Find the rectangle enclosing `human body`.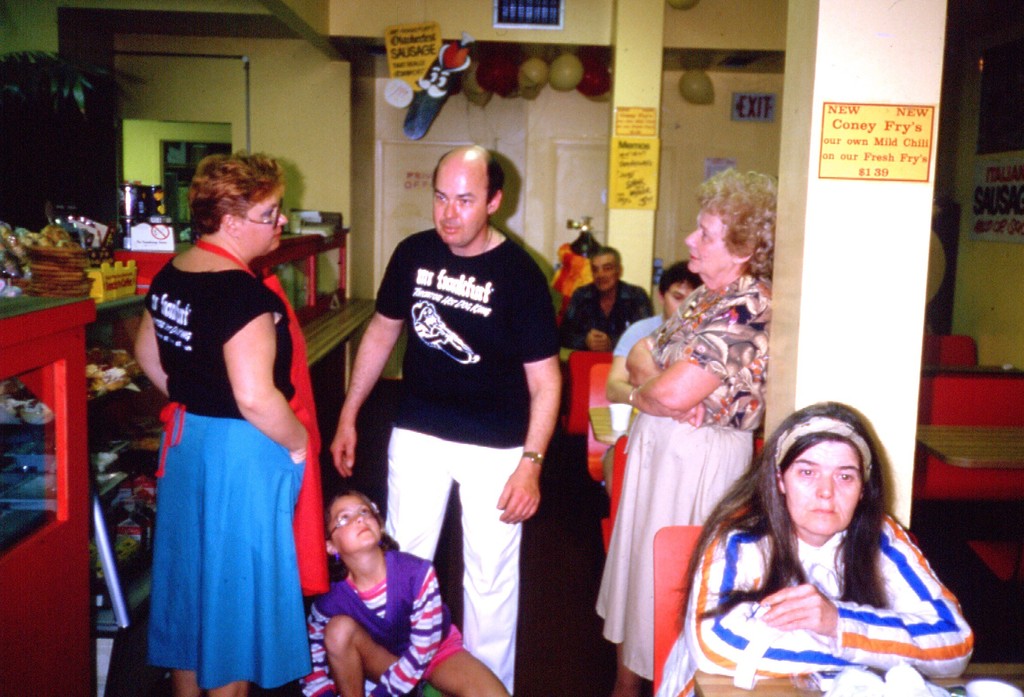
select_region(134, 156, 324, 696).
